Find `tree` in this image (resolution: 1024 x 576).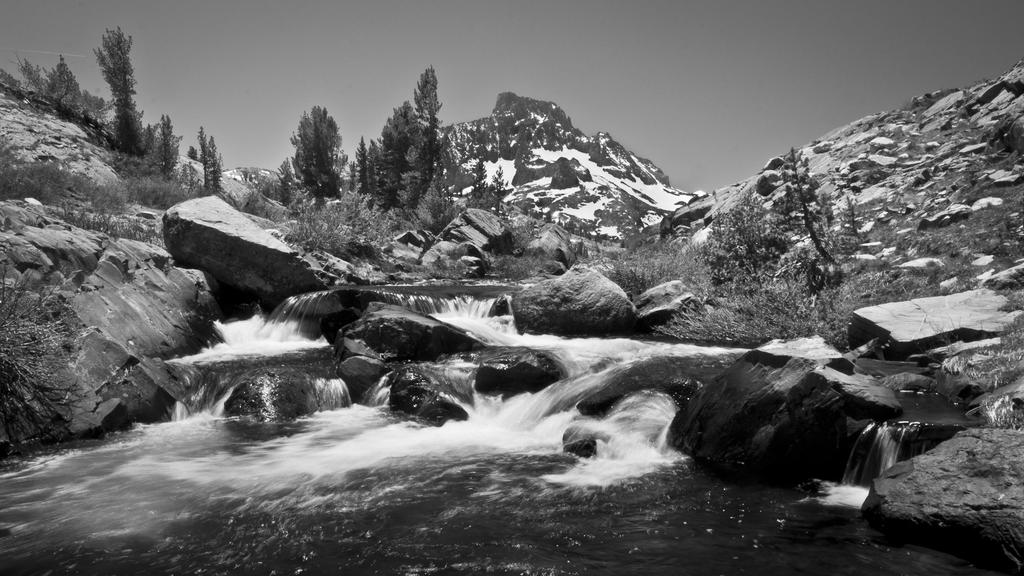
x1=286, y1=102, x2=346, y2=196.
